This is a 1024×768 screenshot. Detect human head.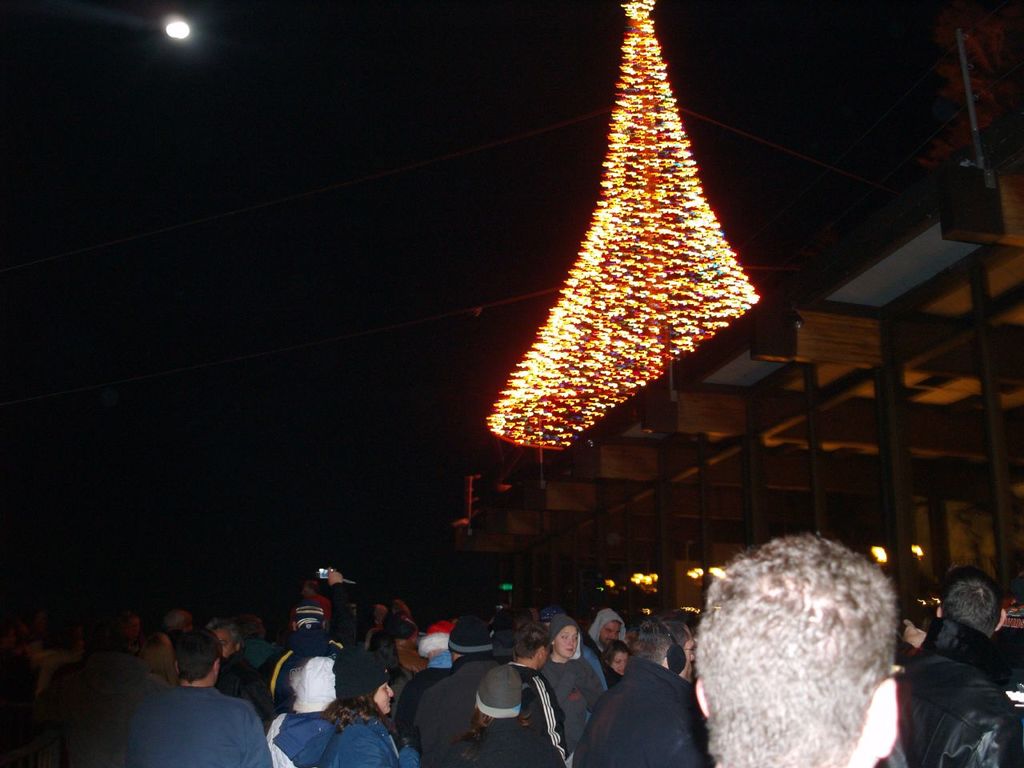
box=[373, 602, 390, 630].
